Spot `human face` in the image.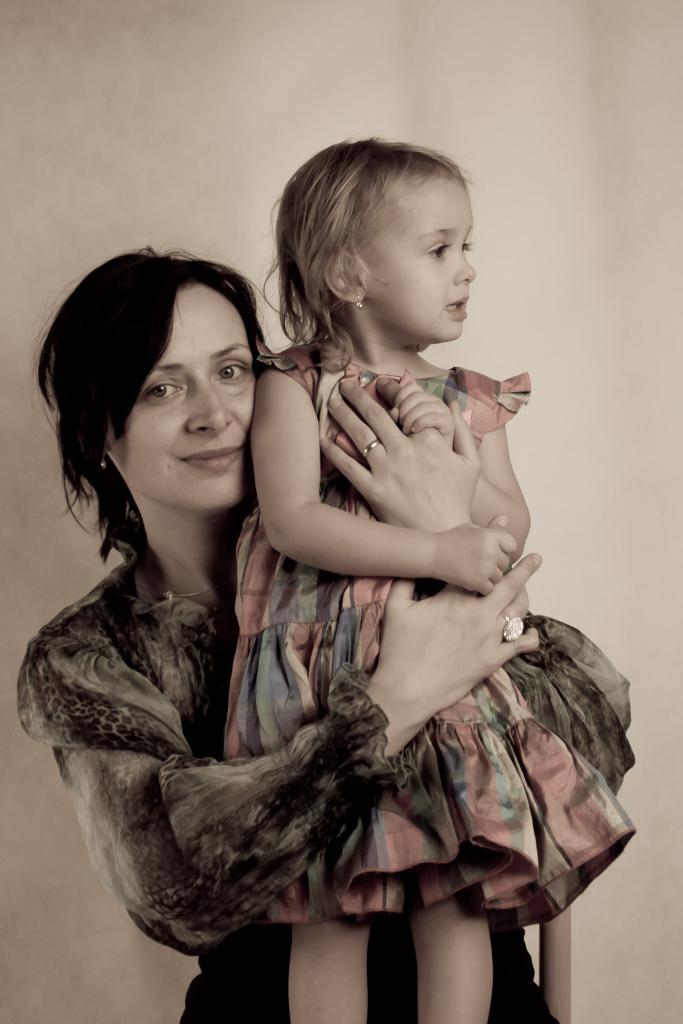
`human face` found at (355, 158, 470, 337).
